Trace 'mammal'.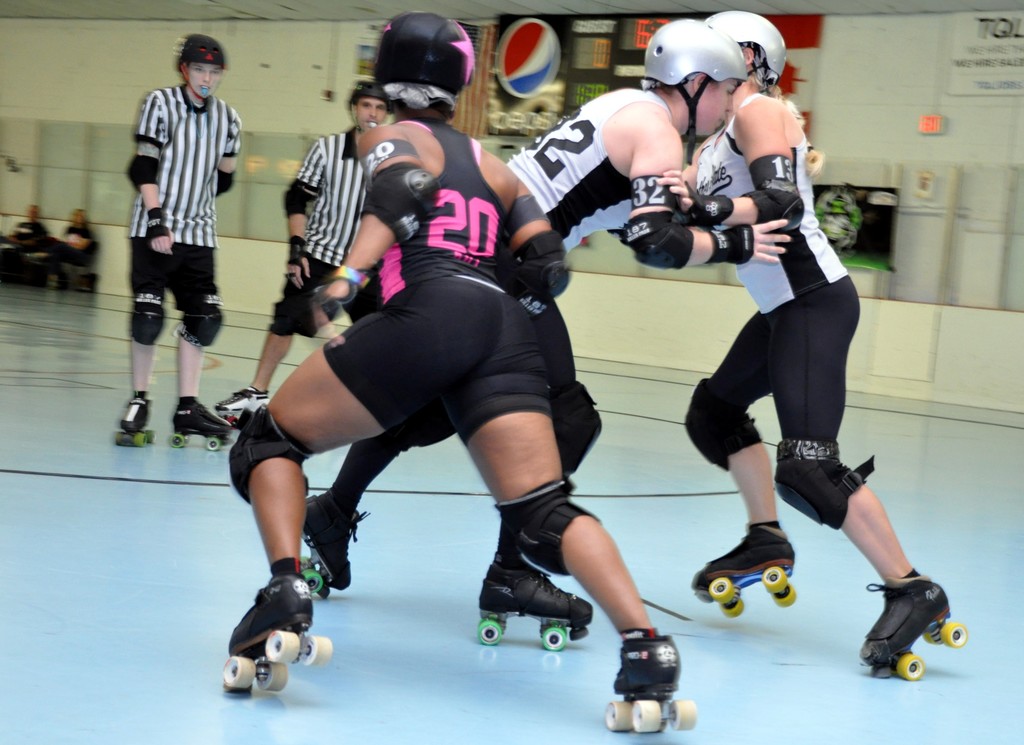
Traced to 221/12/680/668.
